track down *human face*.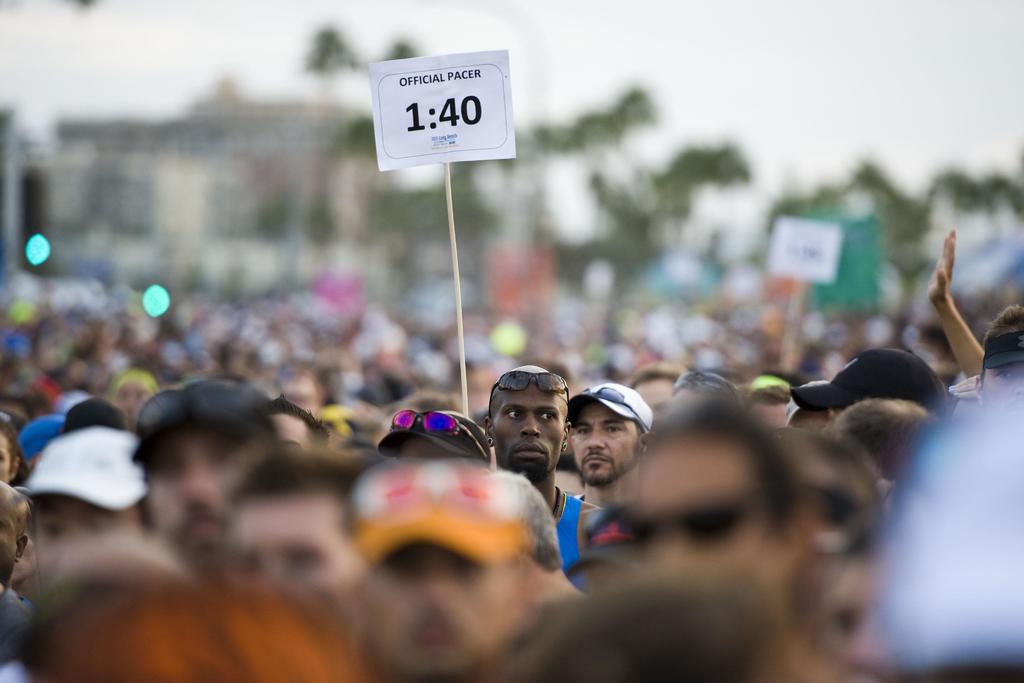
Tracked to 363, 537, 532, 680.
